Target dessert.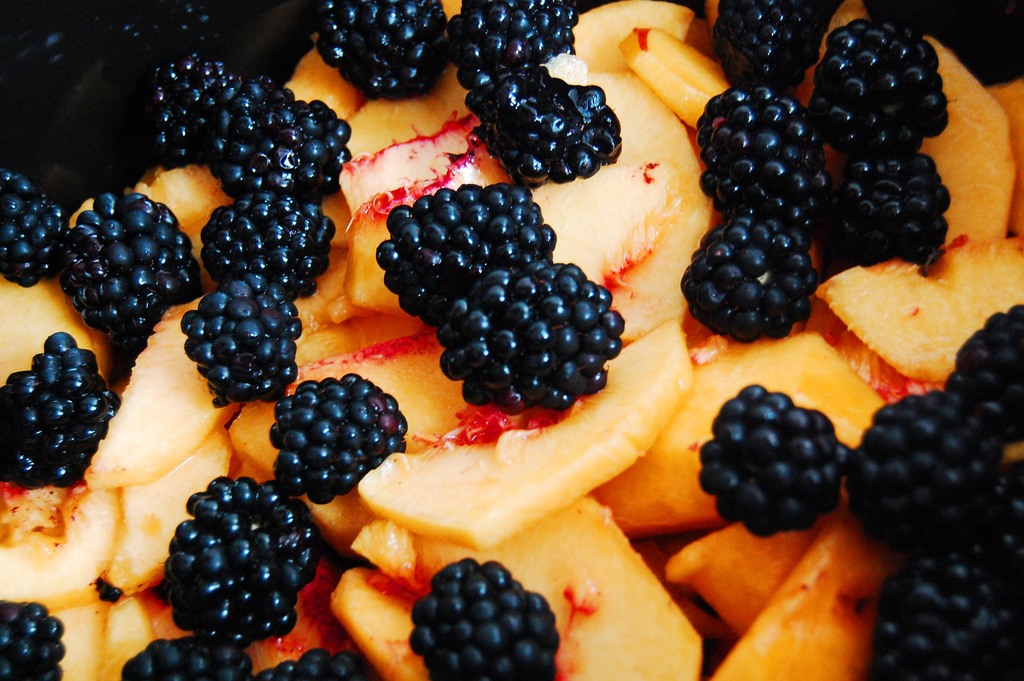
Target region: Rect(259, 661, 377, 680).
